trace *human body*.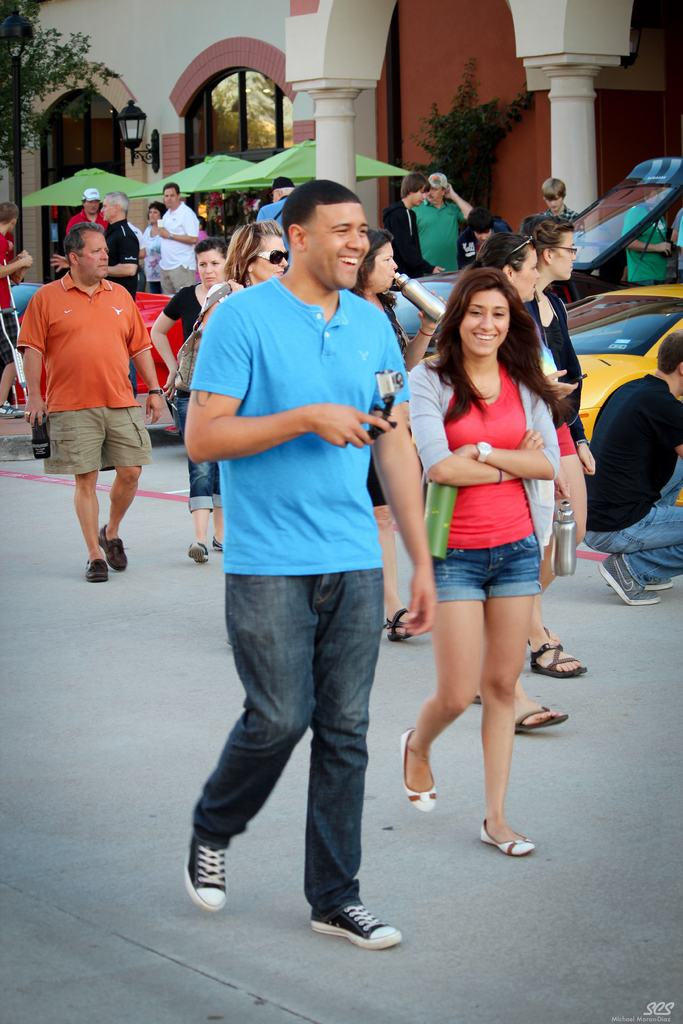
Traced to {"left": 383, "top": 173, "right": 446, "bottom": 278}.
